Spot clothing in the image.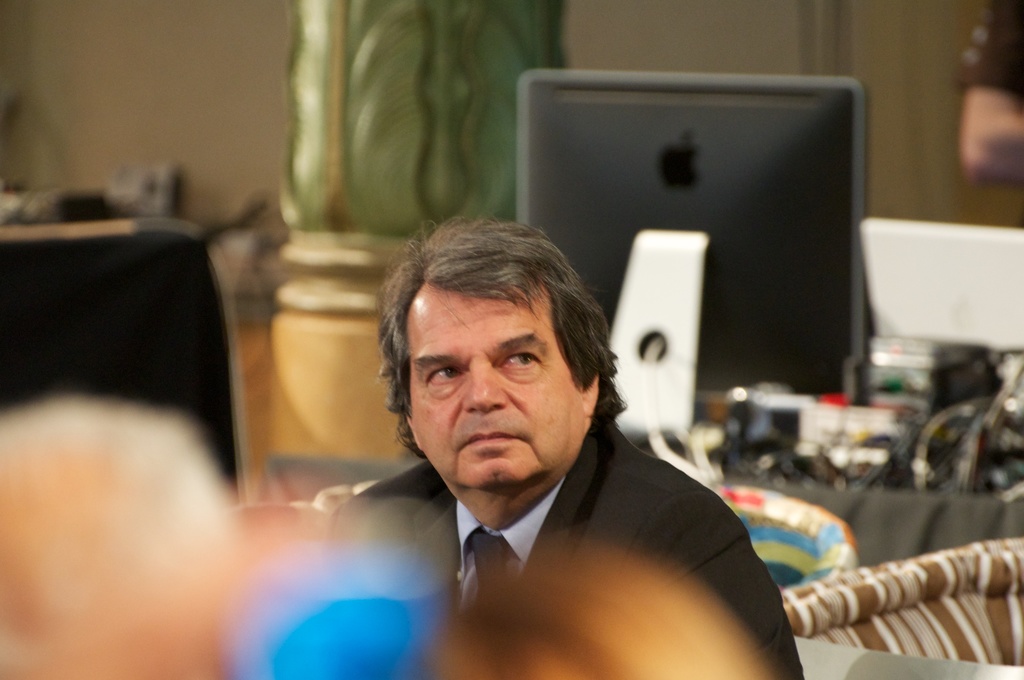
clothing found at 283,385,816,674.
